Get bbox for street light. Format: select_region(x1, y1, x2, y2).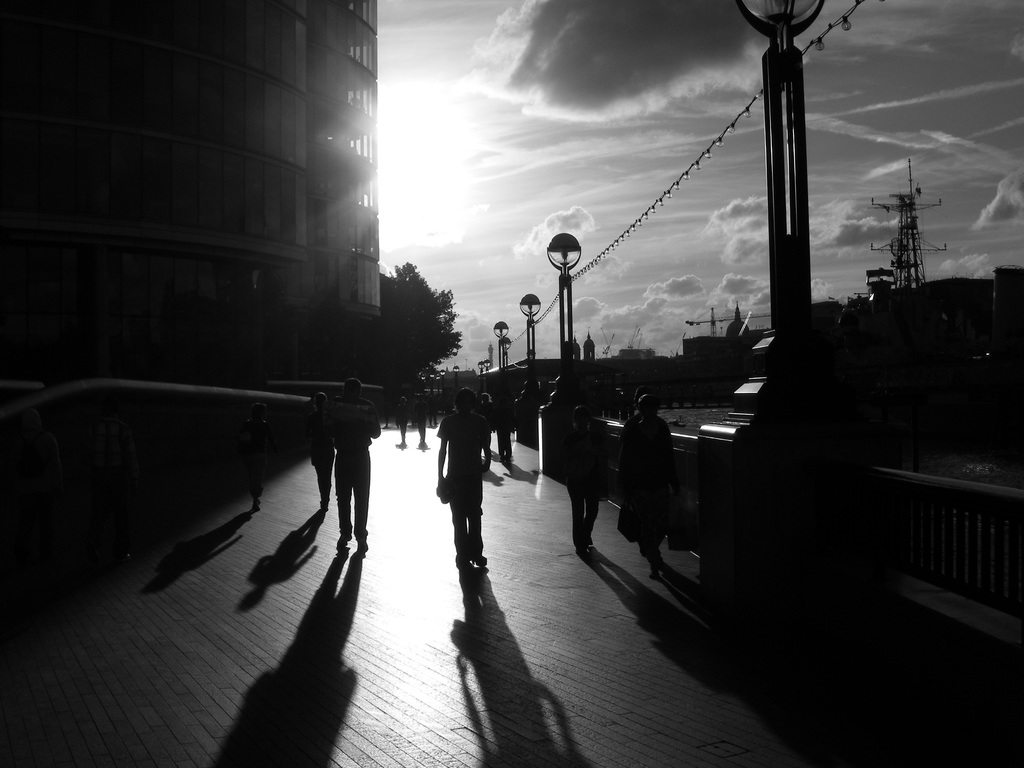
select_region(479, 362, 483, 373).
